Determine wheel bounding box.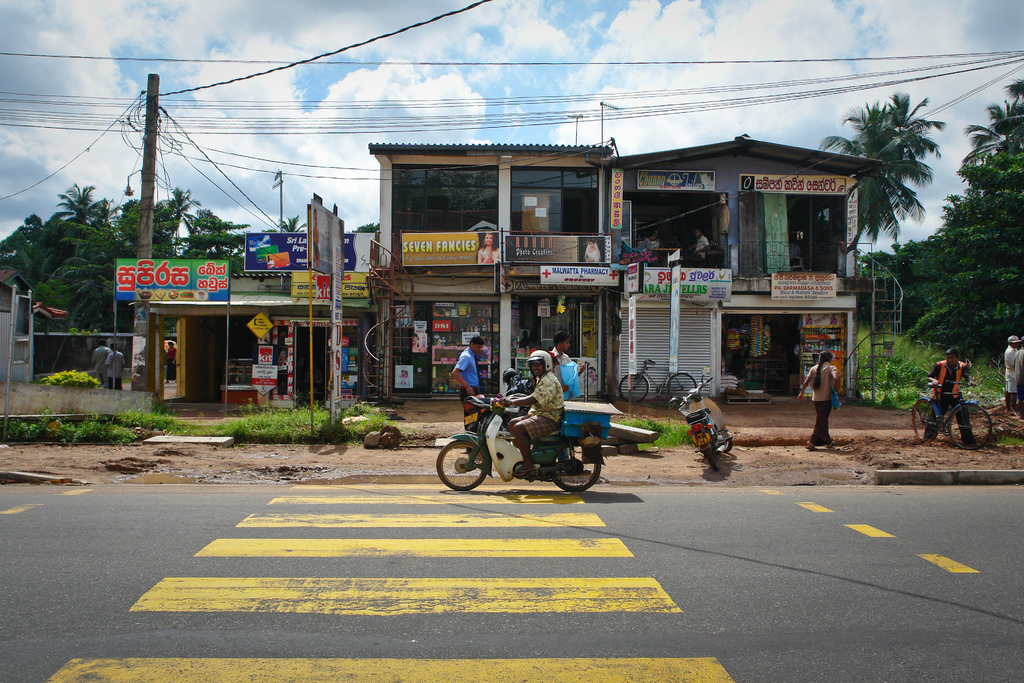
Determined: rect(620, 373, 647, 400).
